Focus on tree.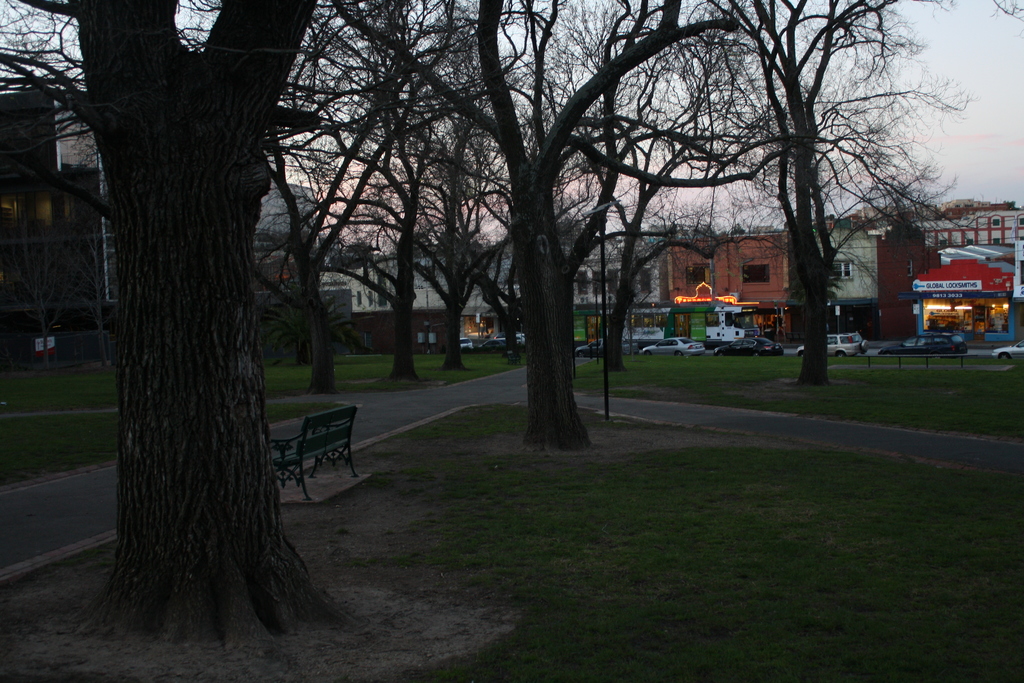
Focused at x1=261 y1=4 x2=452 y2=368.
